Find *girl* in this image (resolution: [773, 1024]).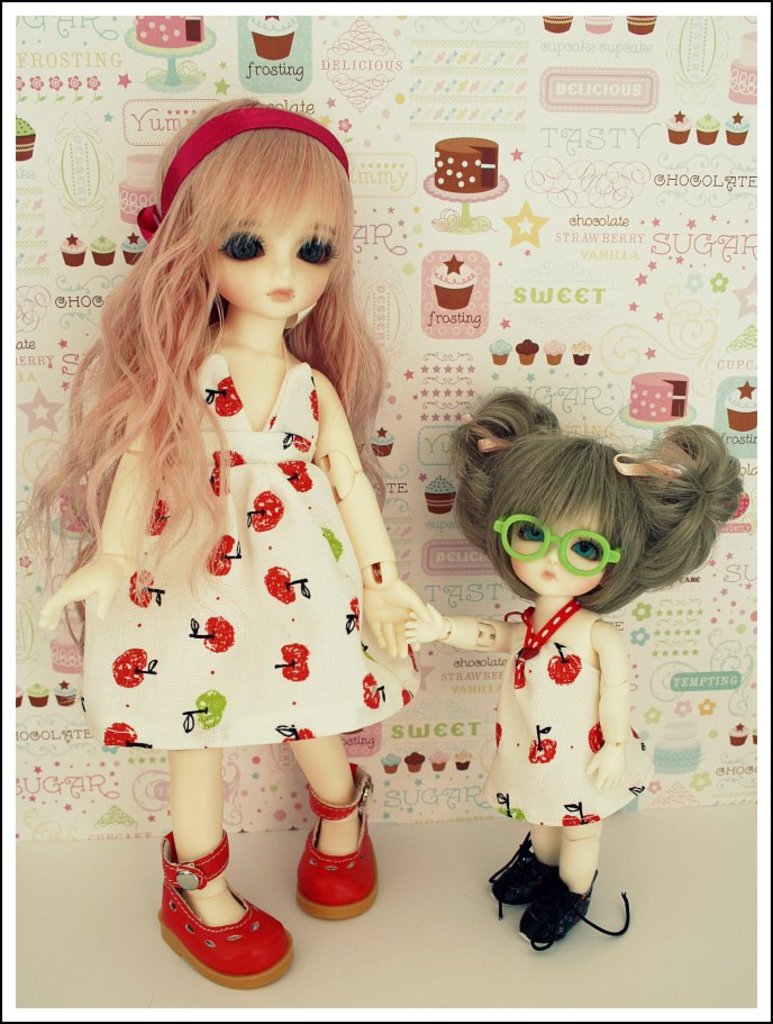
box(8, 99, 434, 985).
